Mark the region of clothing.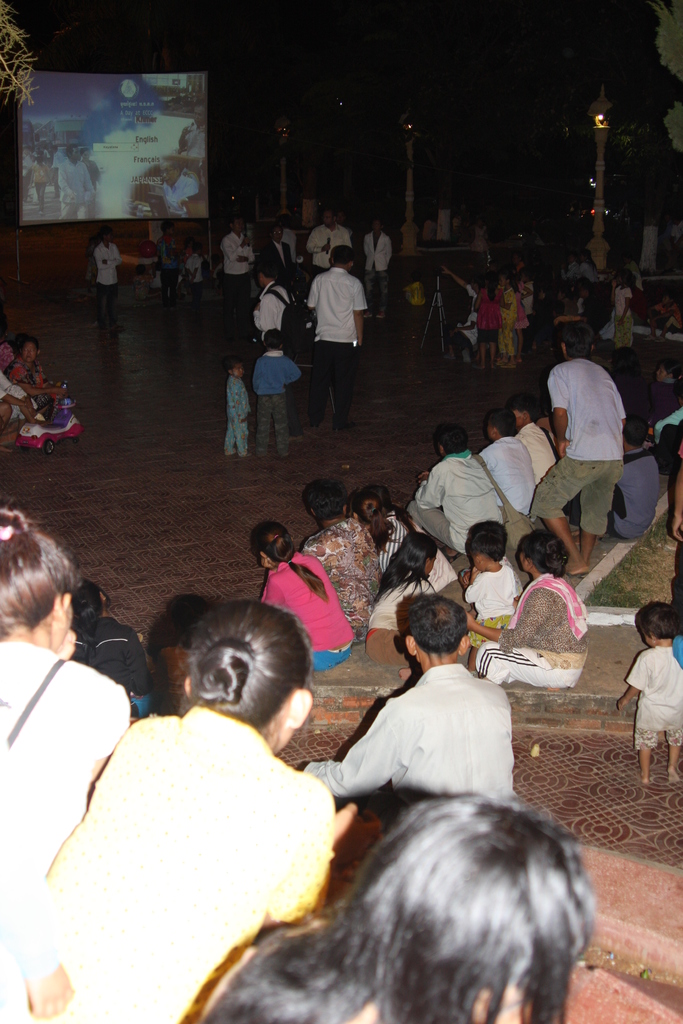
Region: [611, 447, 660, 536].
